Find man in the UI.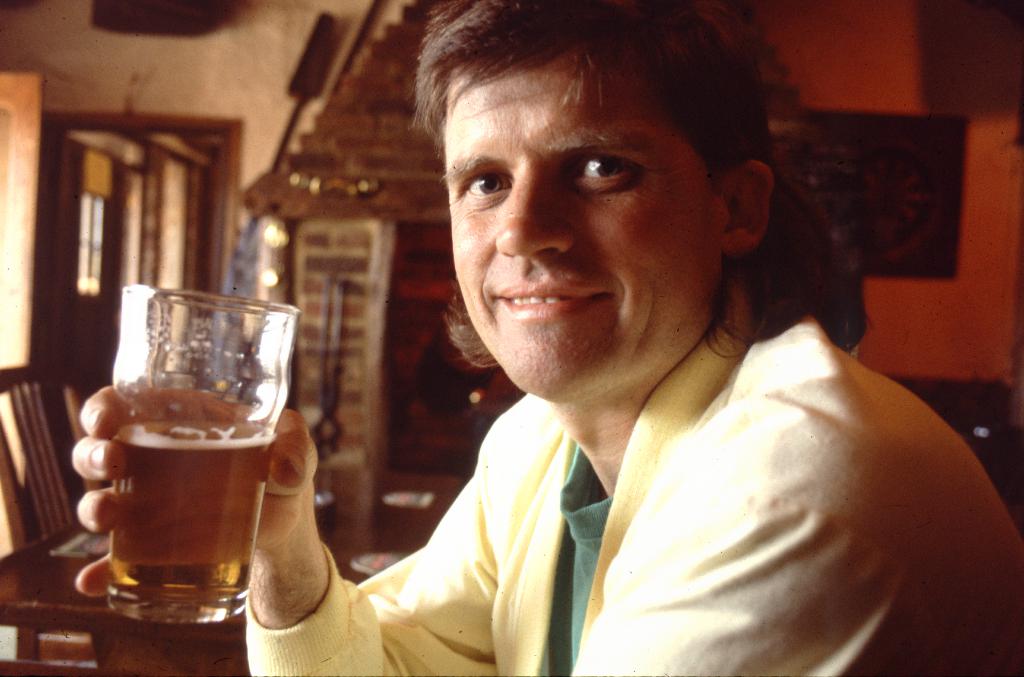
UI element at 229, 33, 1012, 664.
